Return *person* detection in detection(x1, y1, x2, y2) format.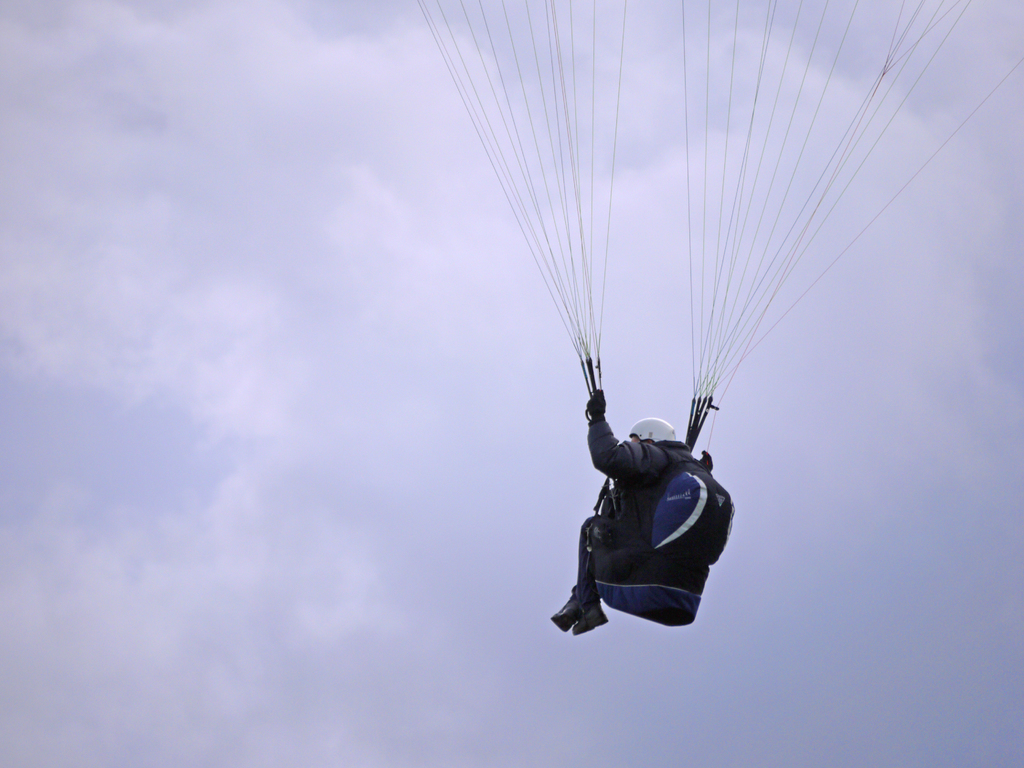
detection(551, 387, 736, 627).
